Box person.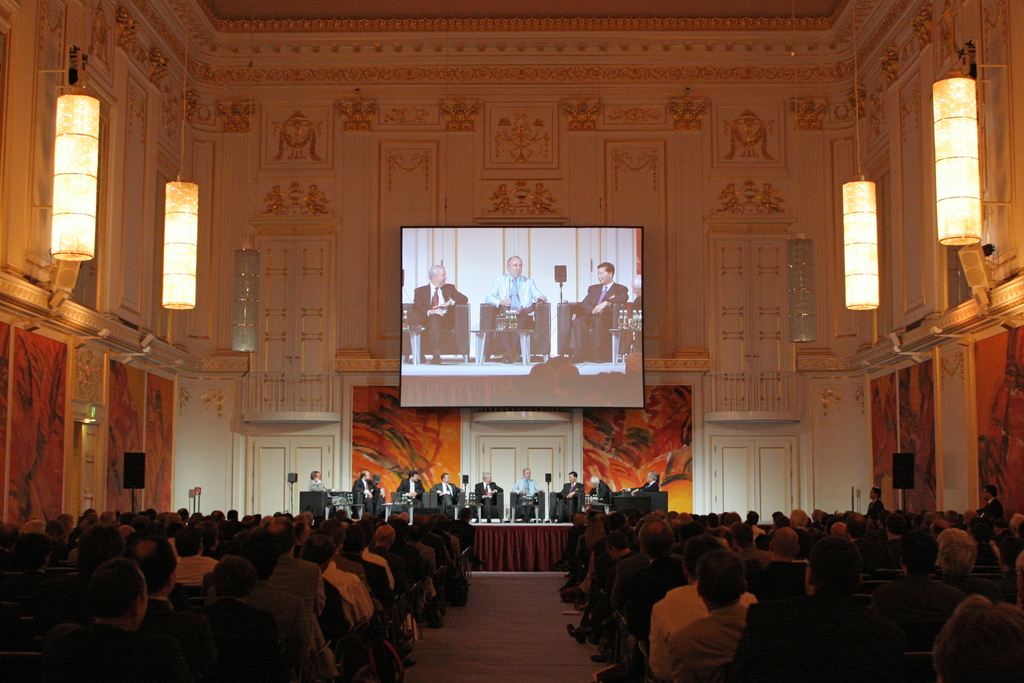
616:270:643:363.
